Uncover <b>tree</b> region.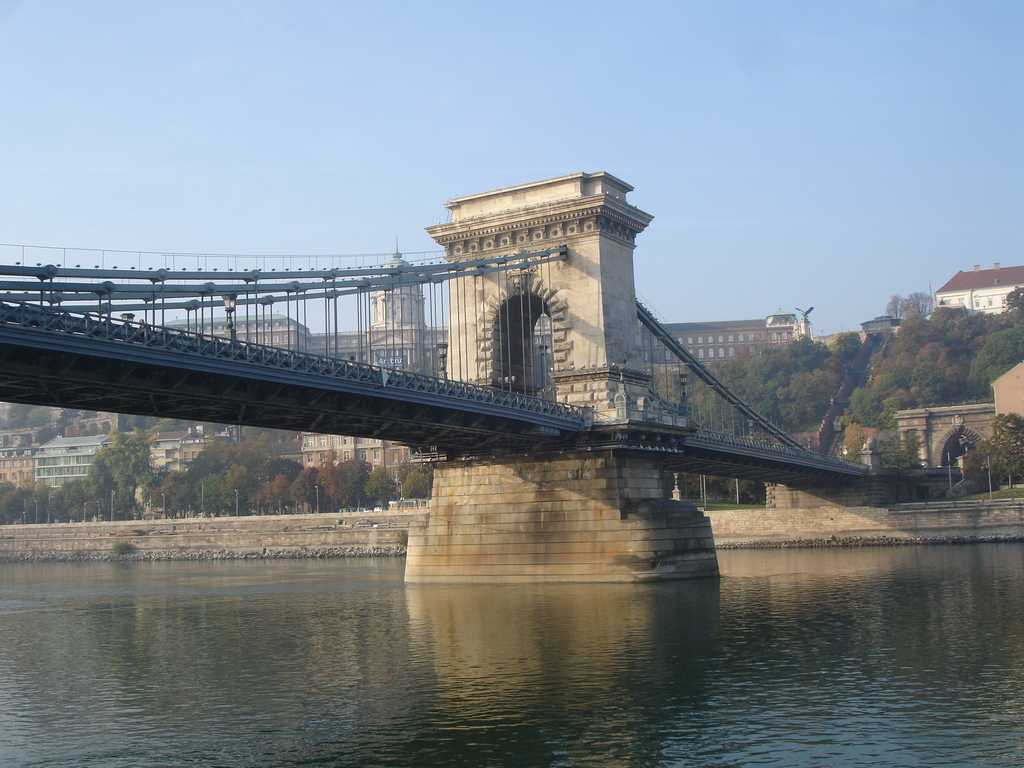
Uncovered: 883,429,924,468.
